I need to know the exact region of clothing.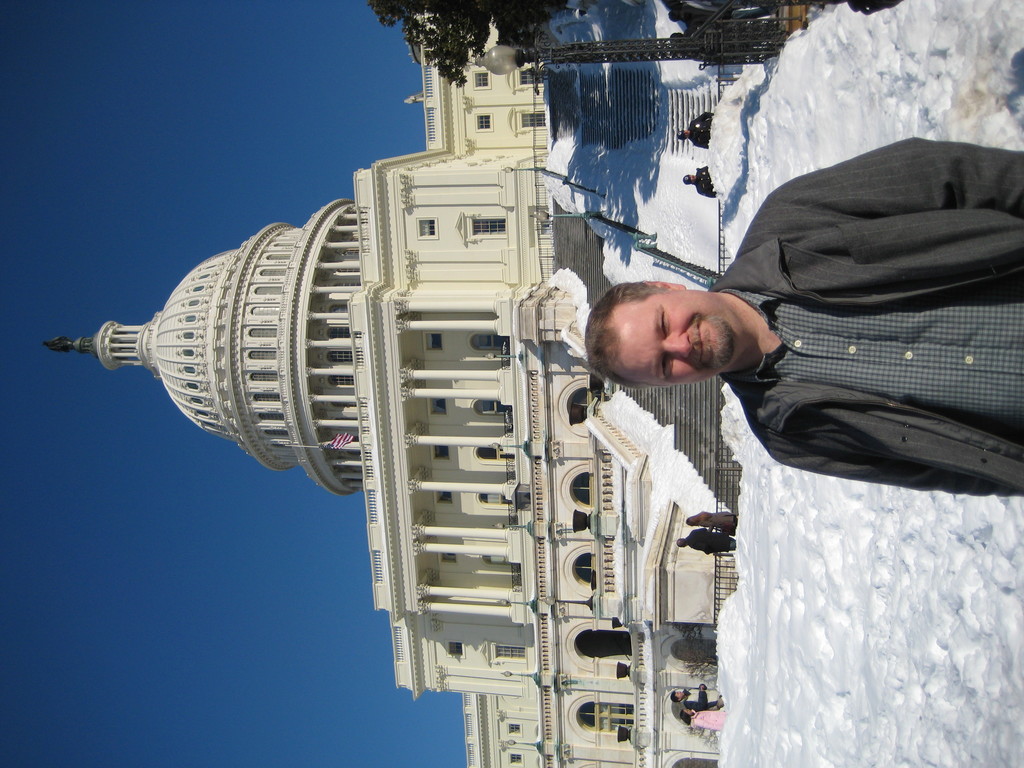
Region: 685, 537, 737, 558.
